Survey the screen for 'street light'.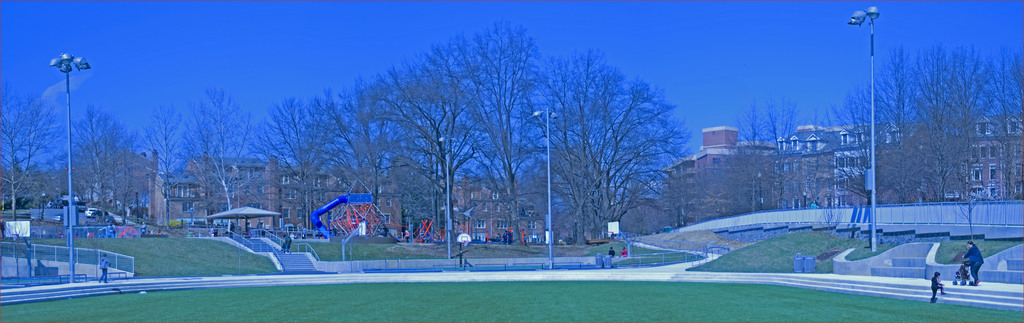
Survey found: 435 136 459 261.
